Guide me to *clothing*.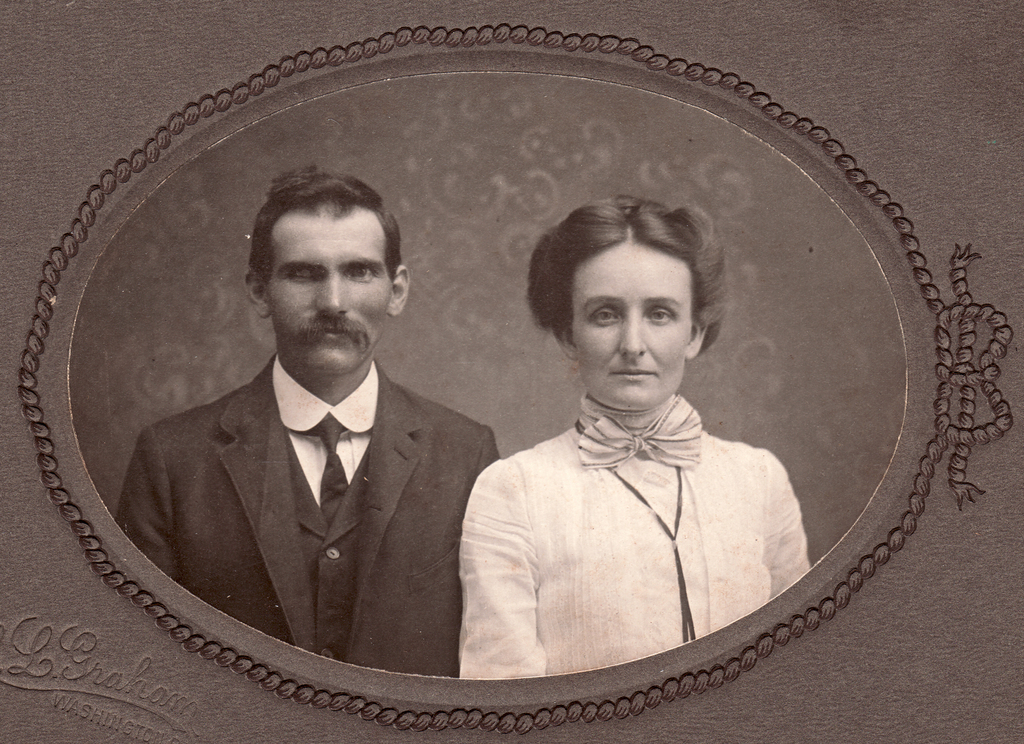
Guidance: (x1=453, y1=336, x2=827, y2=679).
